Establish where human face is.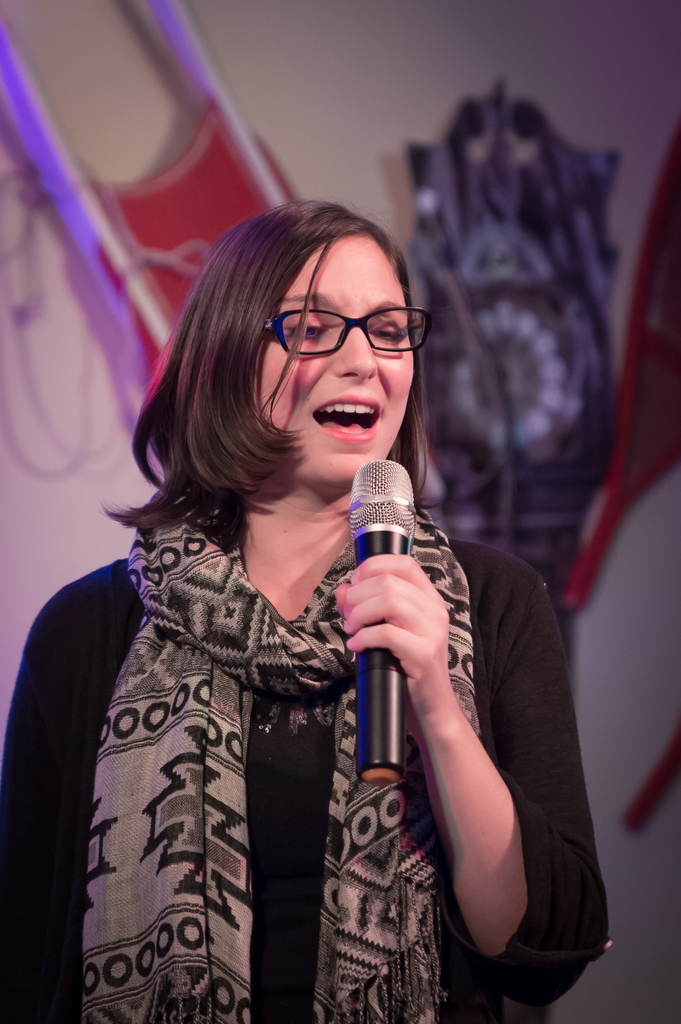
Established at (259, 237, 419, 484).
